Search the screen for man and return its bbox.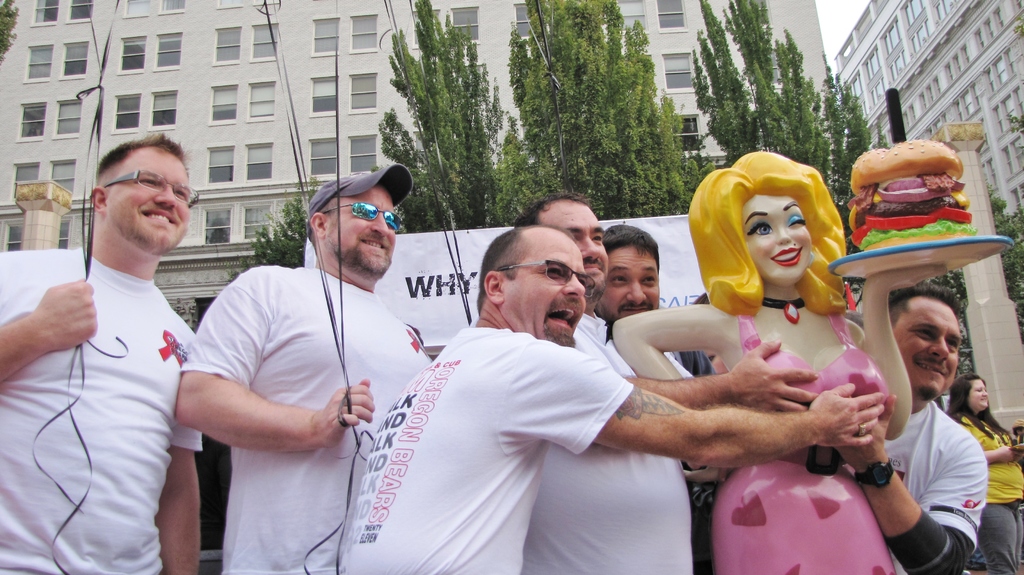
Found: (x1=345, y1=220, x2=884, y2=574).
